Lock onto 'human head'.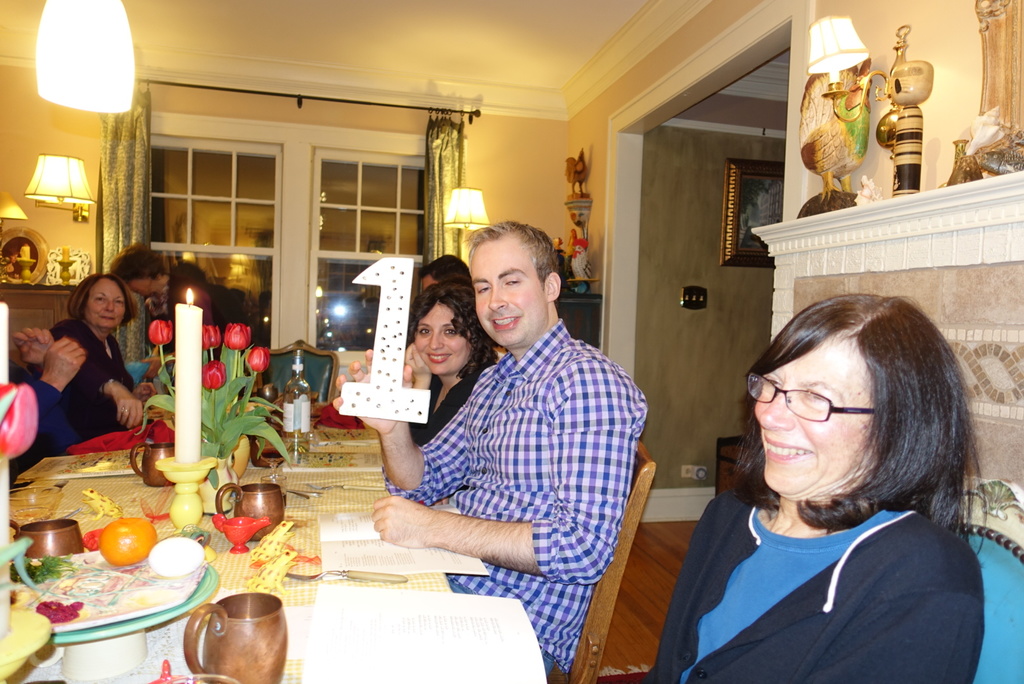
Locked: (476,218,559,347).
